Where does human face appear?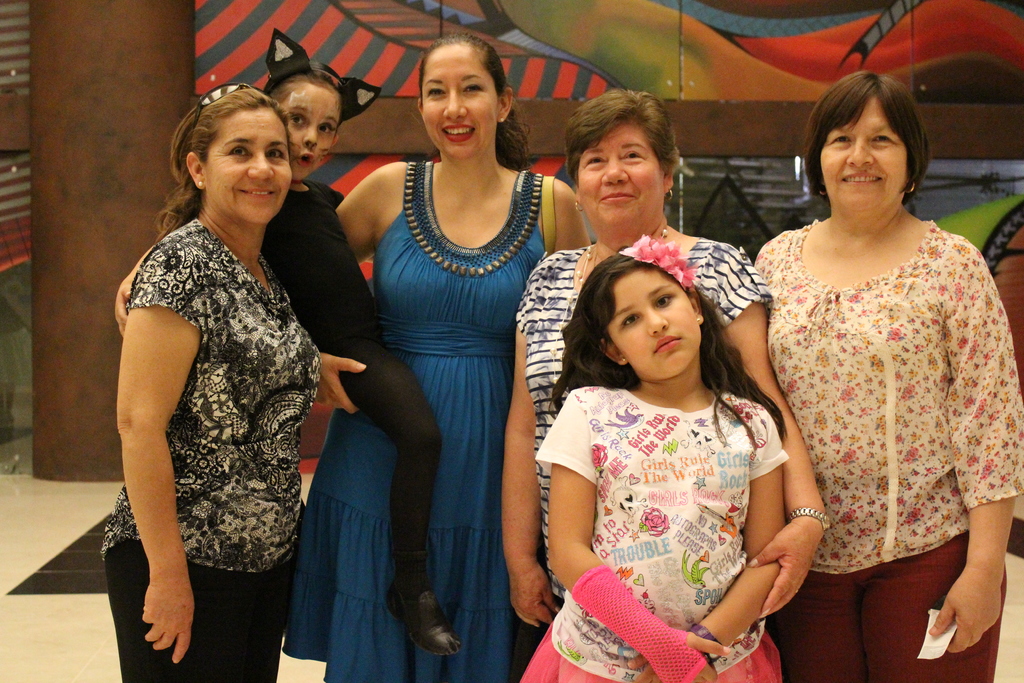
Appears at pyautogui.locateOnScreen(596, 251, 717, 389).
